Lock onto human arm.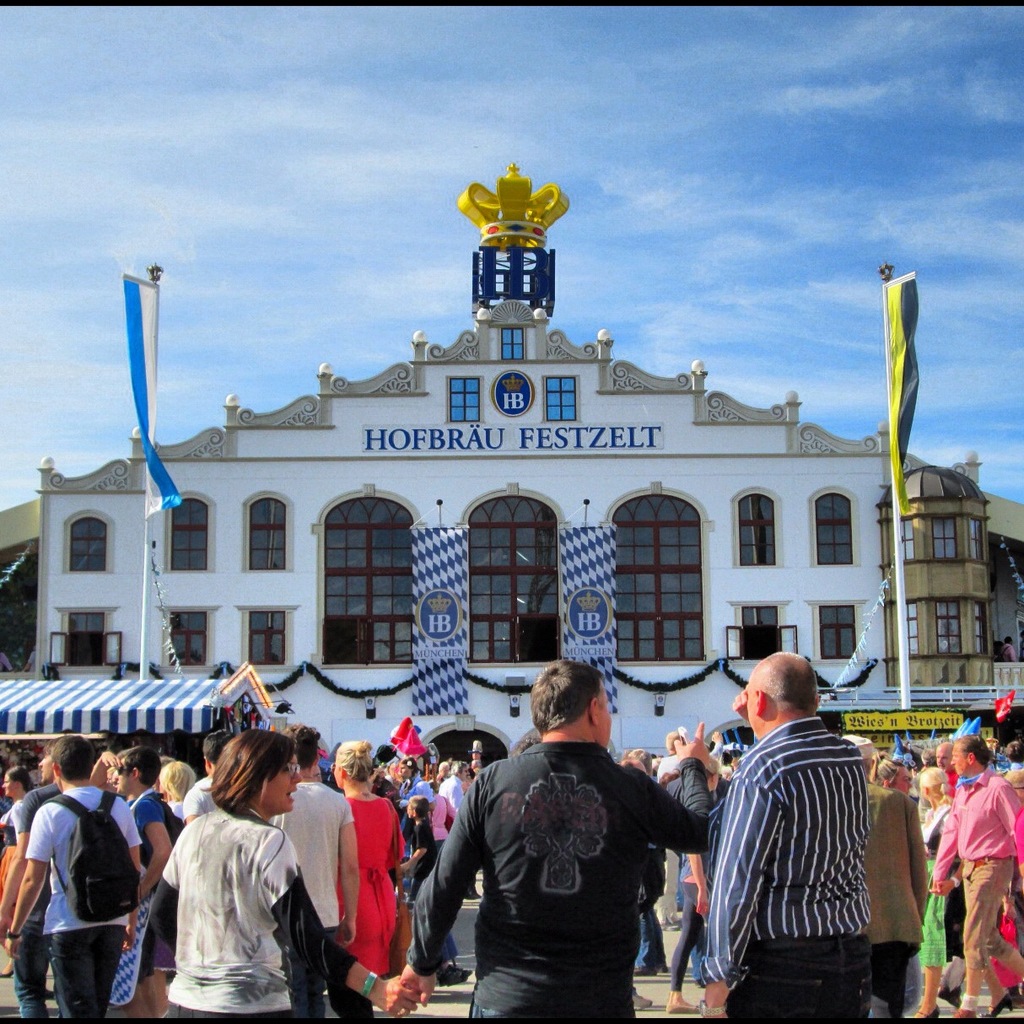
Locked: region(258, 821, 434, 1023).
